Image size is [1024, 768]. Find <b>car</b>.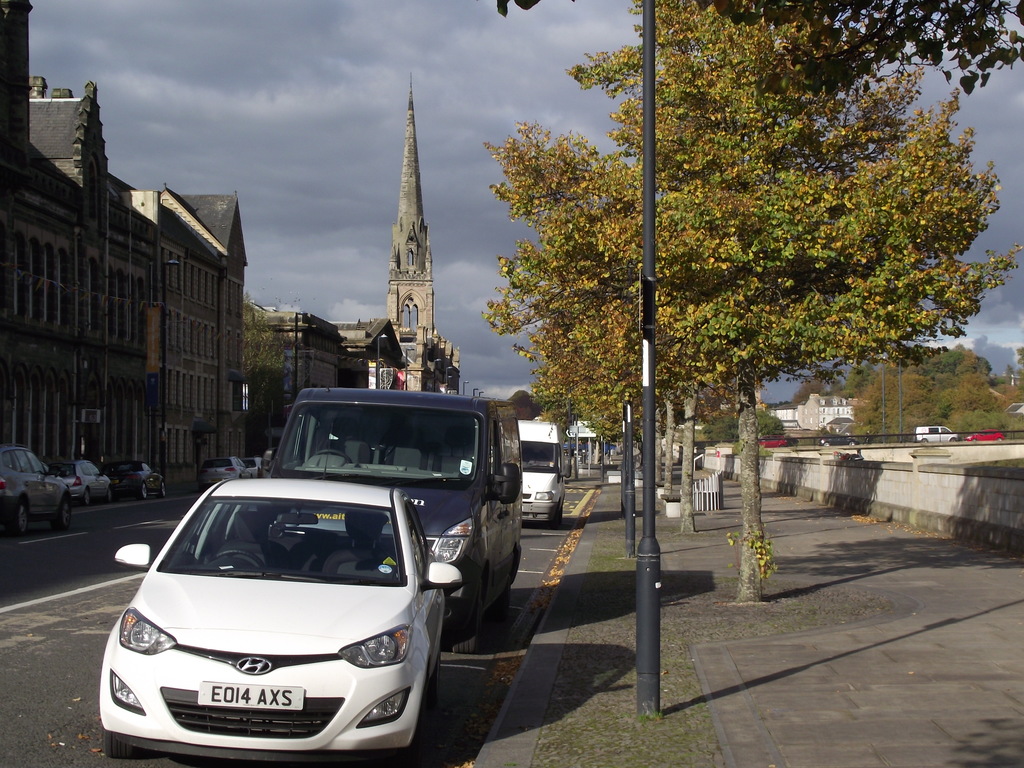
left=98, top=485, right=446, bottom=767.
